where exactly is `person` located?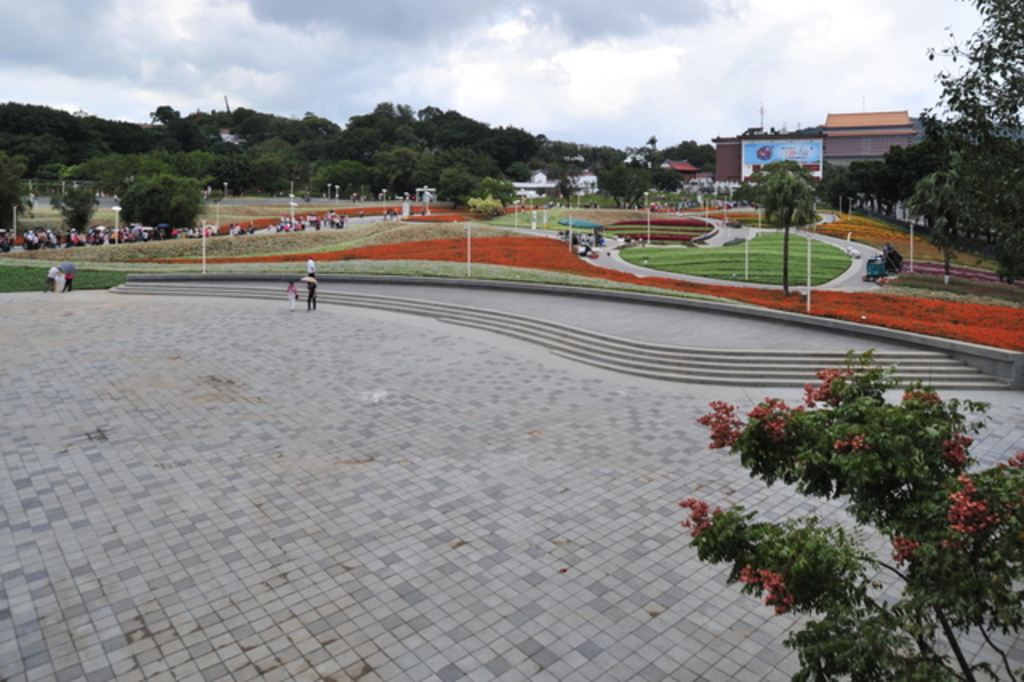
Its bounding box is 283, 282, 301, 317.
